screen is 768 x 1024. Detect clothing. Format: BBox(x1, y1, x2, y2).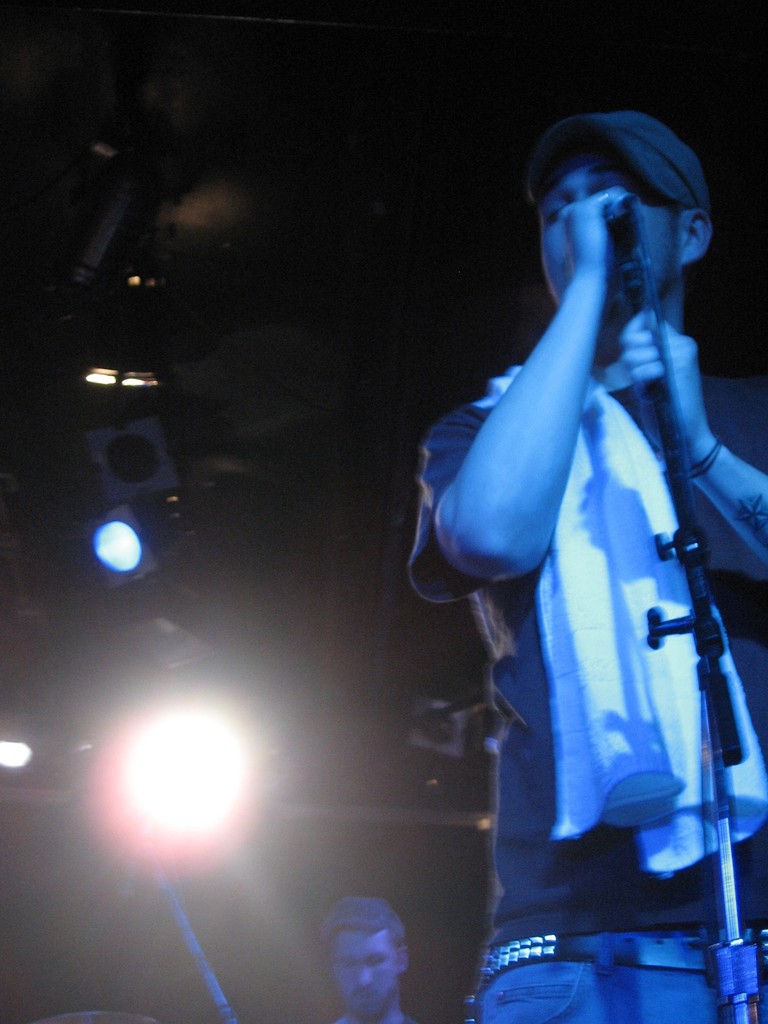
BBox(413, 170, 742, 982).
